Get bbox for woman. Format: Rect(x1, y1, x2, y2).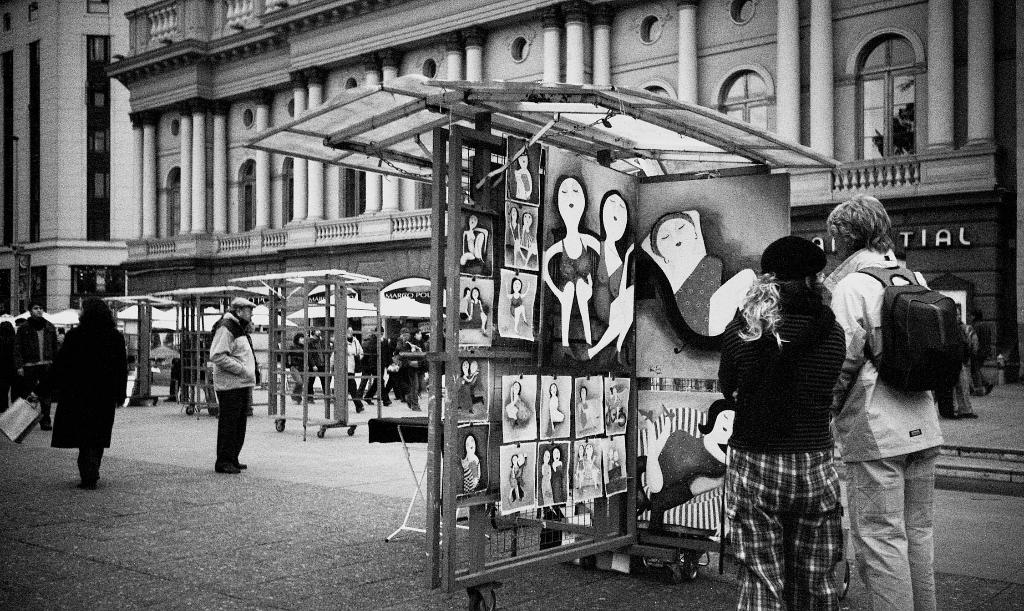
Rect(636, 205, 756, 336).
